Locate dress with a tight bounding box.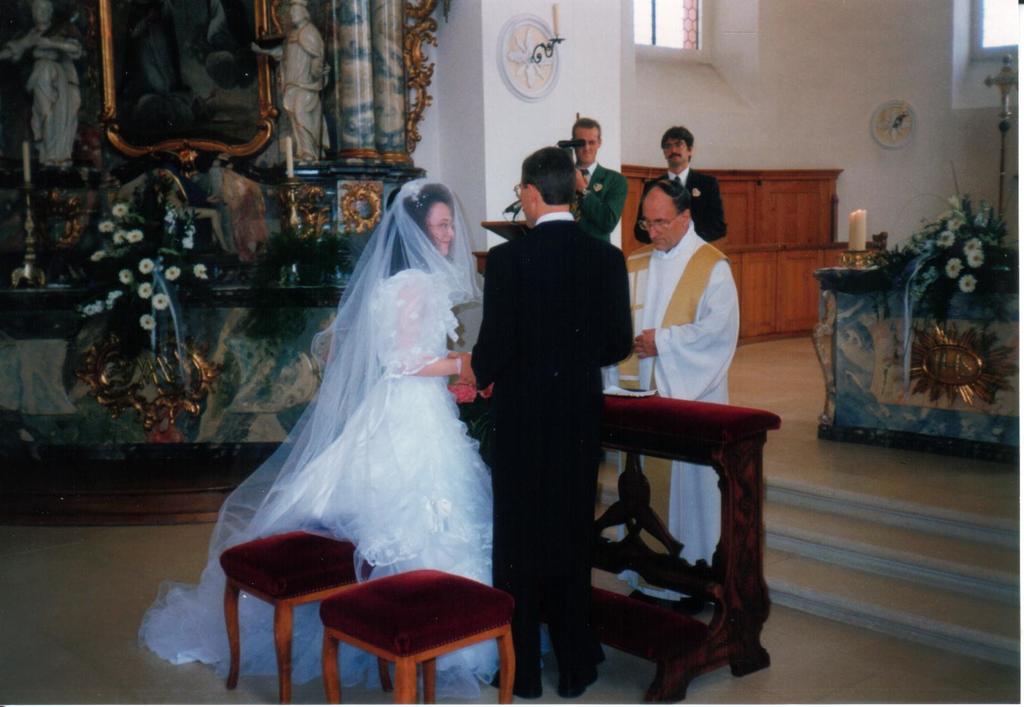
BBox(137, 268, 557, 706).
